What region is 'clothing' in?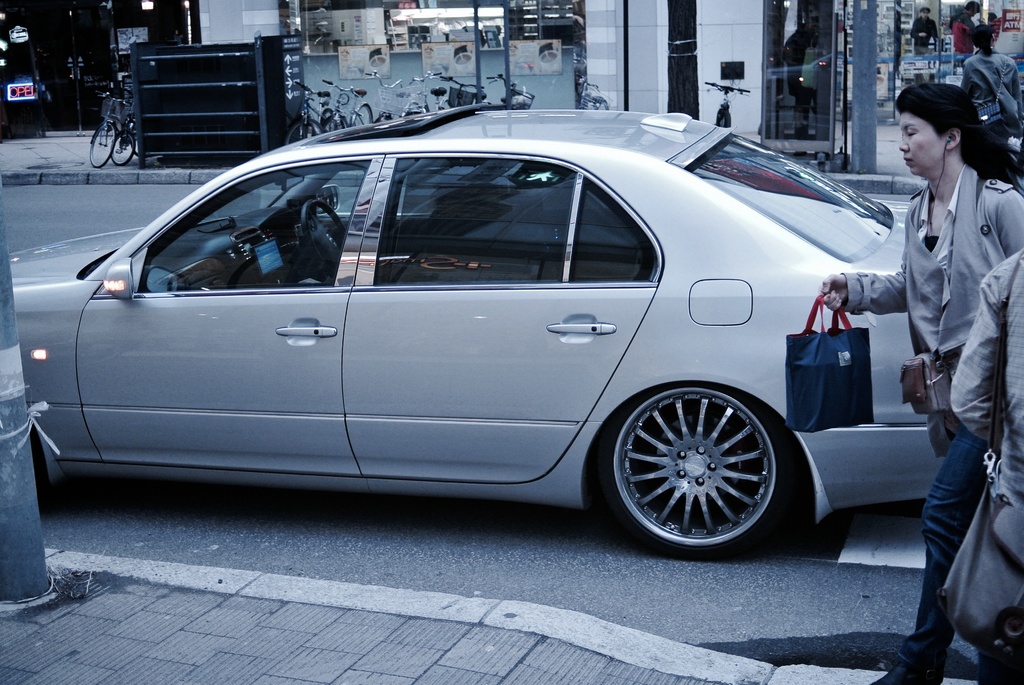
957/42/1015/131.
